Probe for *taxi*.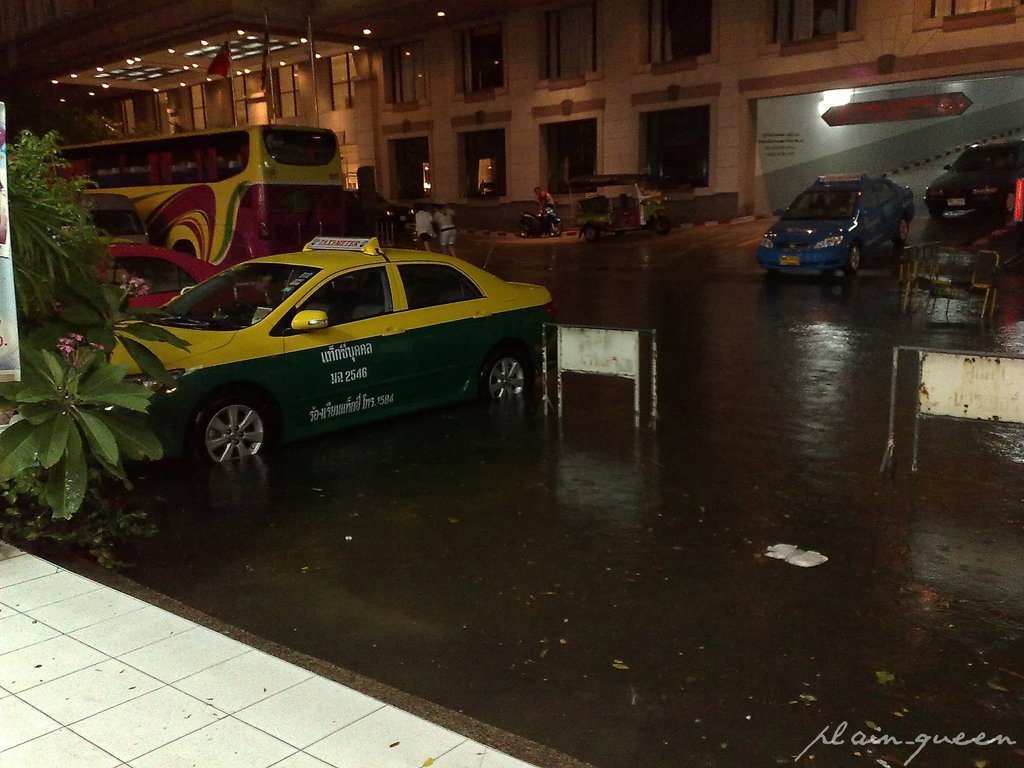
Probe result: [left=44, top=221, right=218, bottom=327].
